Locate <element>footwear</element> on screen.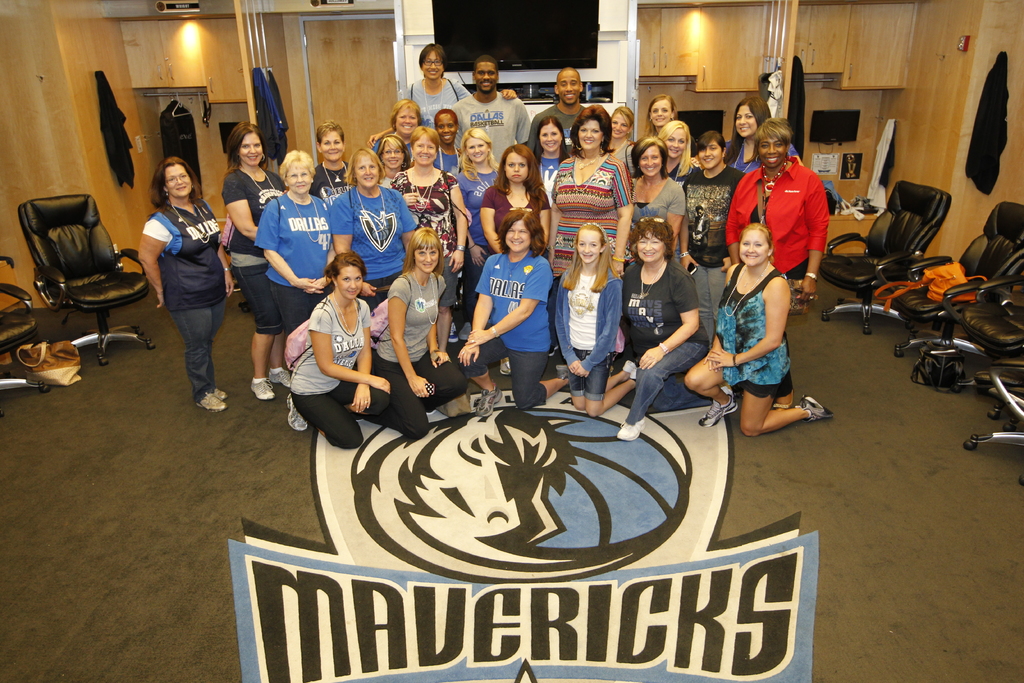
On screen at bbox=[620, 413, 648, 441].
